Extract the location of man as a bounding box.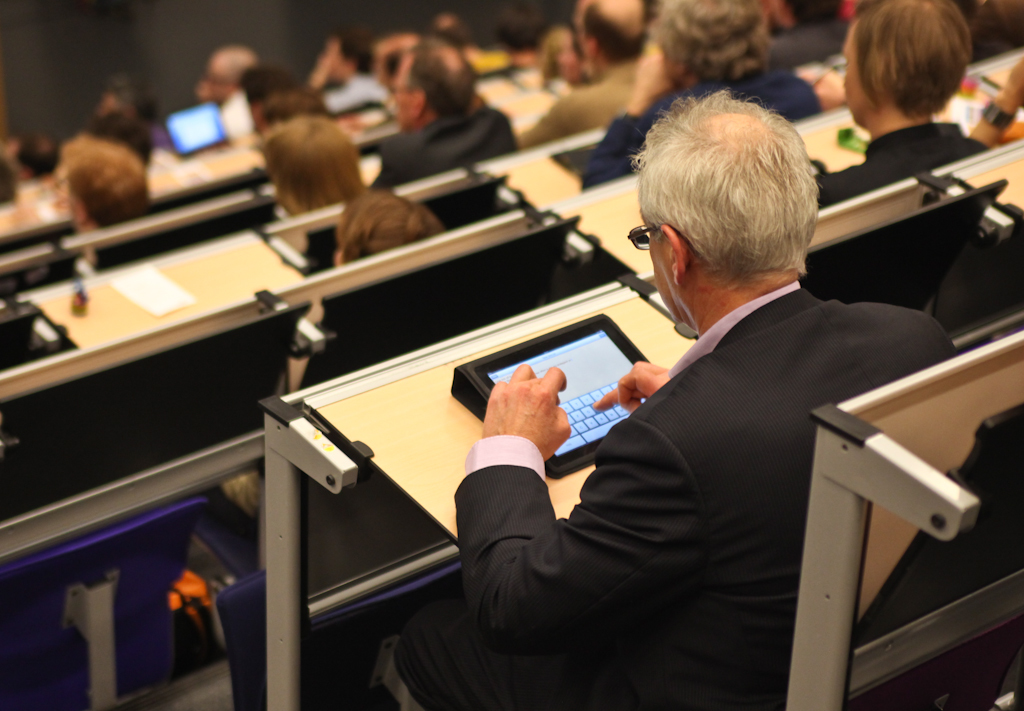
195, 43, 265, 140.
